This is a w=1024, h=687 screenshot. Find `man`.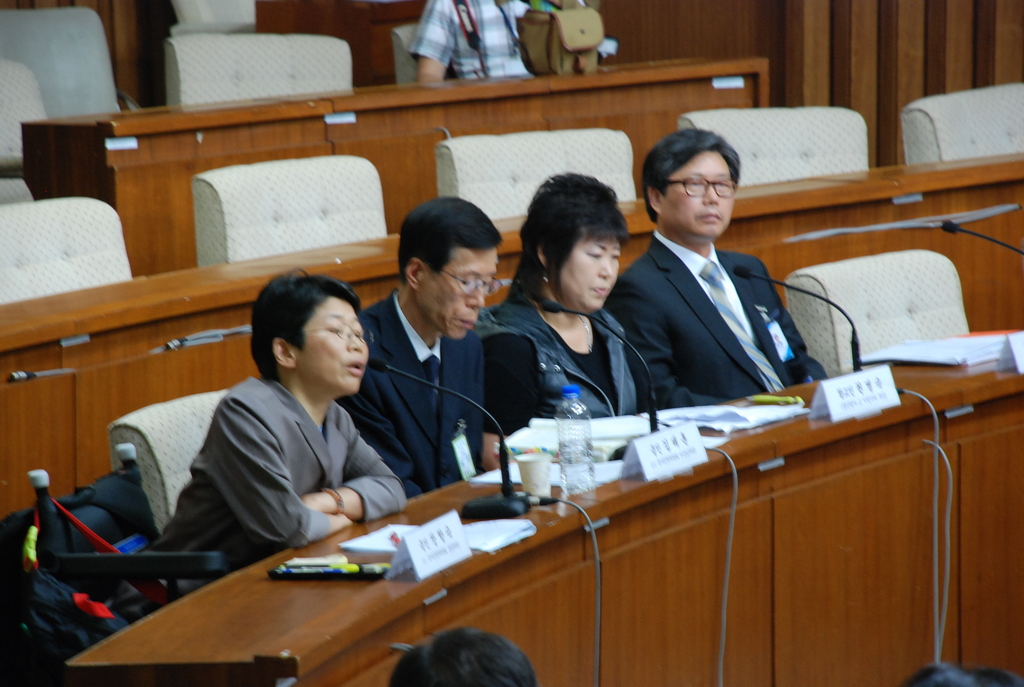
Bounding box: (x1=332, y1=195, x2=502, y2=501).
